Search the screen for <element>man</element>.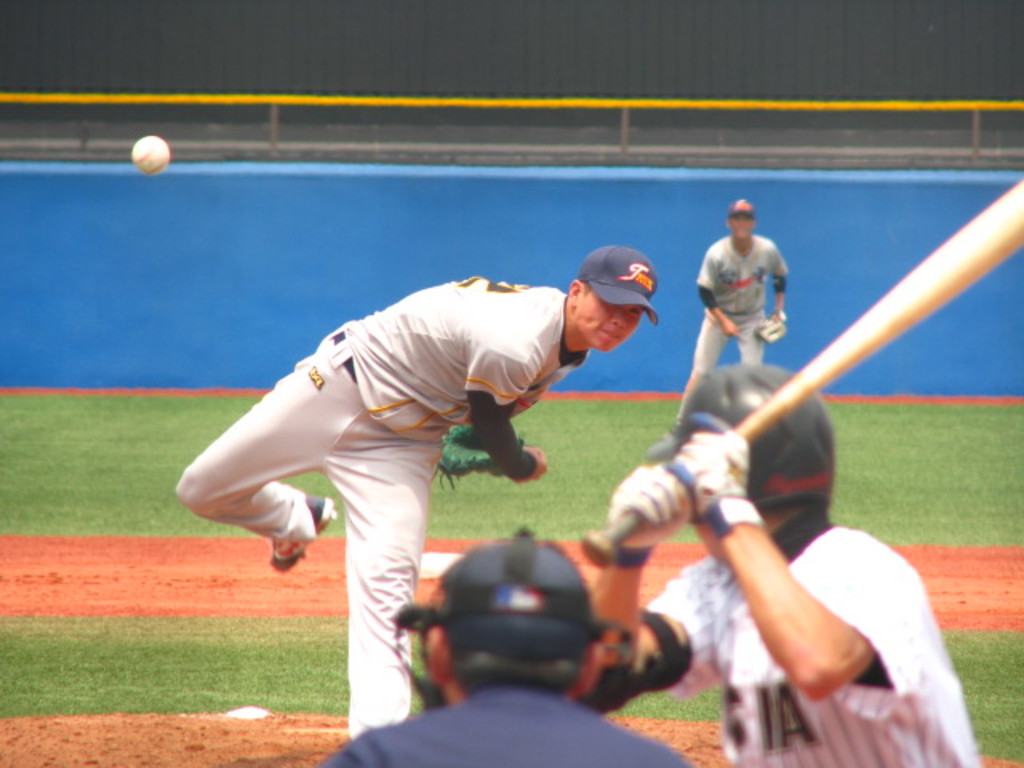
Found at bbox=[210, 226, 638, 728].
